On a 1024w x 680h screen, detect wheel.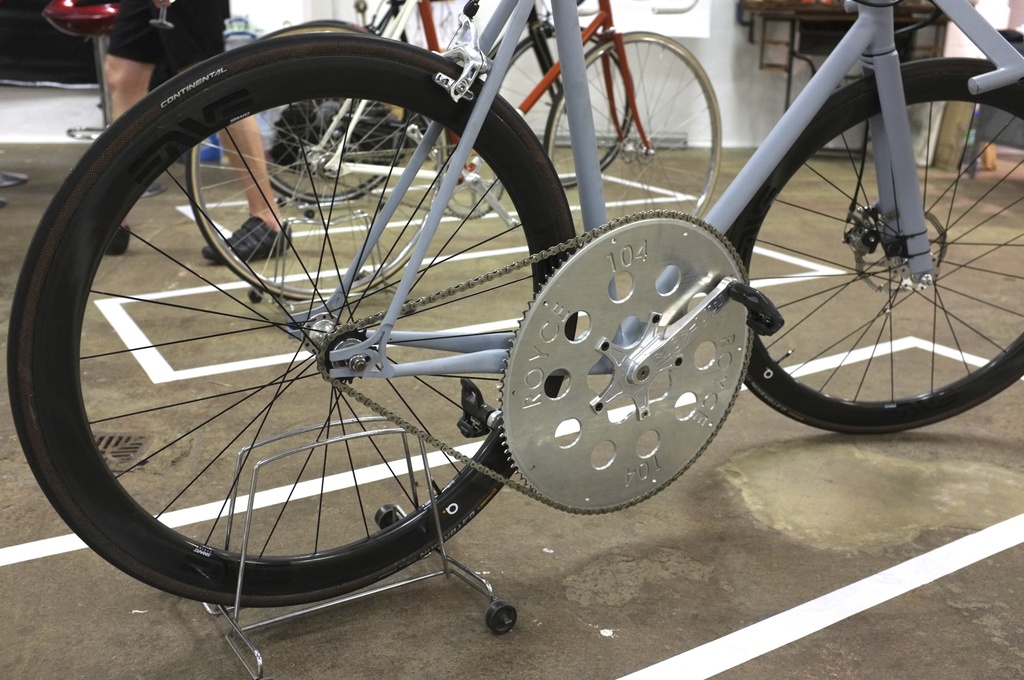
252/19/413/203.
